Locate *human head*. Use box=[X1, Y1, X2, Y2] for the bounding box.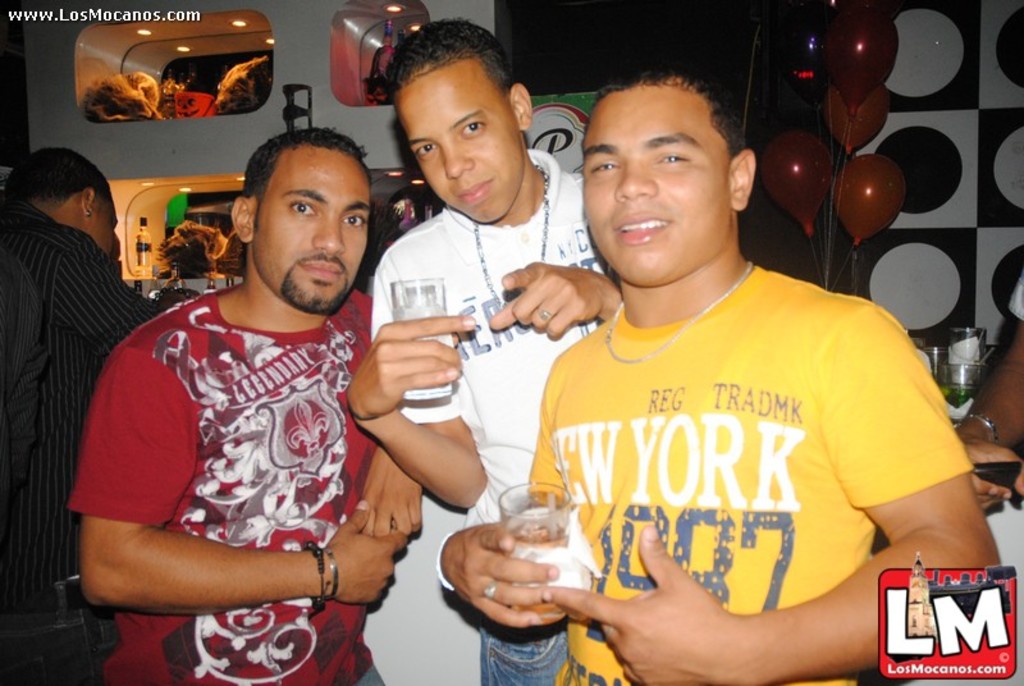
box=[227, 131, 376, 320].
